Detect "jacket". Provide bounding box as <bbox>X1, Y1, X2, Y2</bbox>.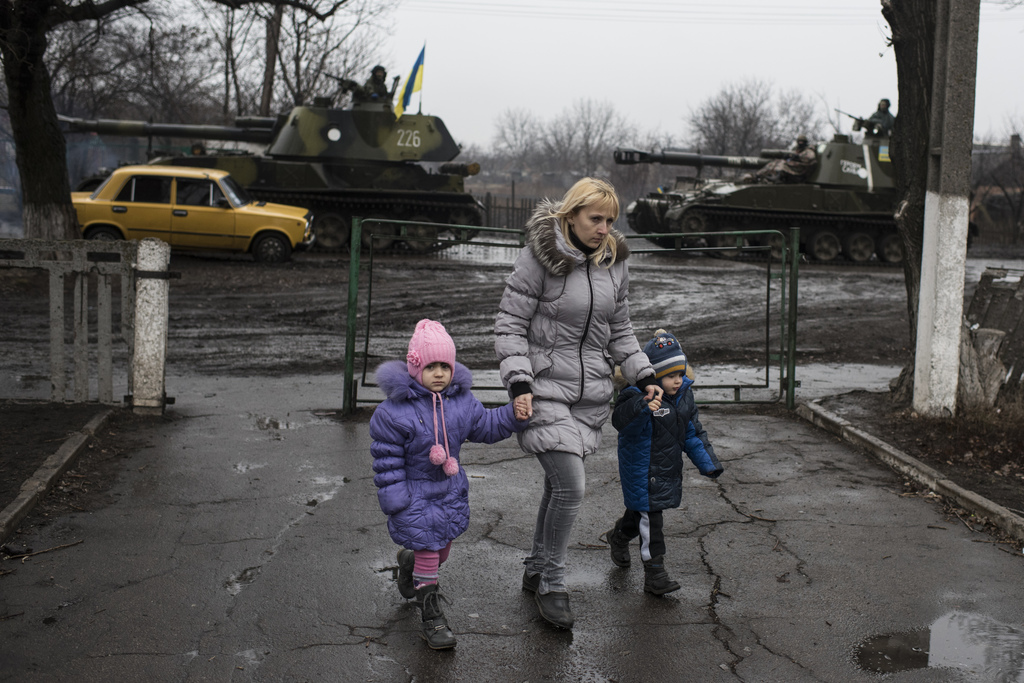
<bbox>609, 374, 728, 514</bbox>.
